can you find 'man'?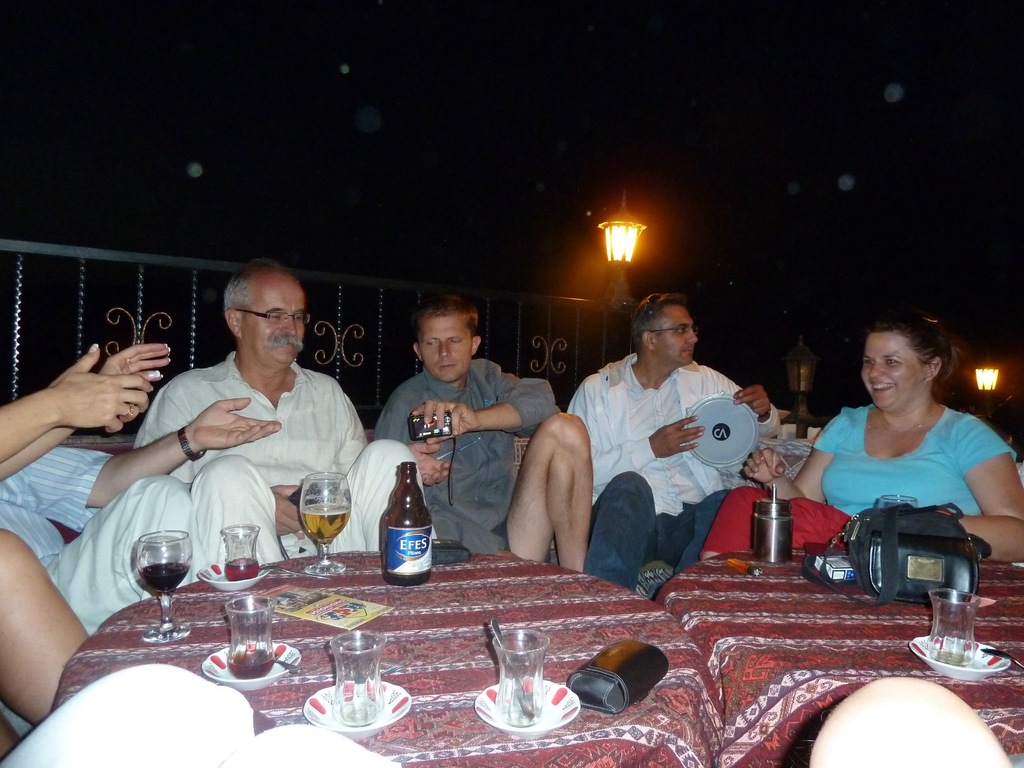
Yes, bounding box: crop(0, 399, 280, 634).
